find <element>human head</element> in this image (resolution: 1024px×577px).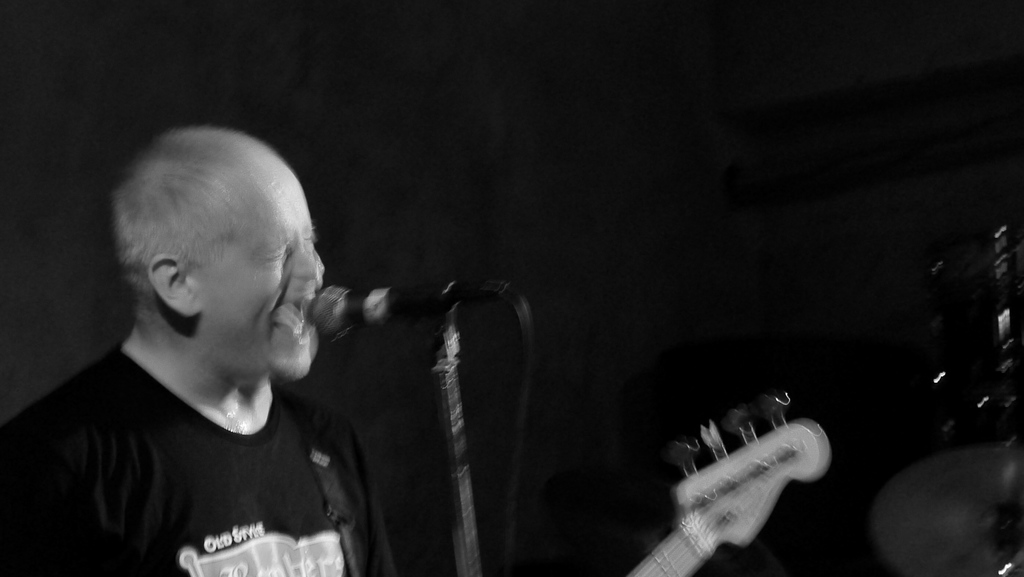
(113, 114, 317, 418).
